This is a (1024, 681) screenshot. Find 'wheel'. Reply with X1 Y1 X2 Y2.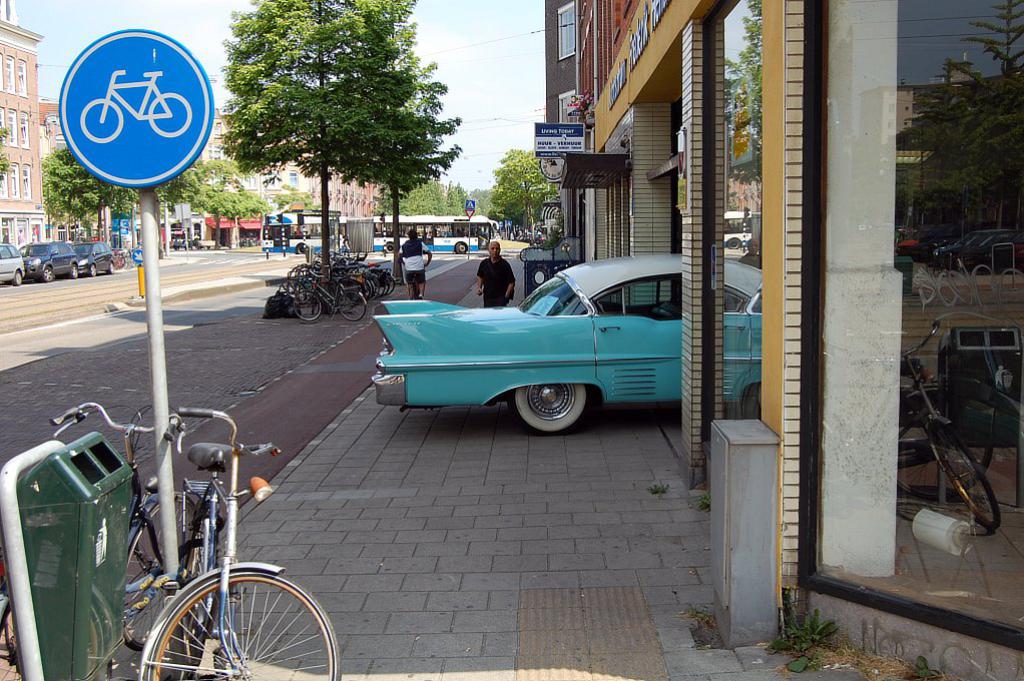
0 587 115 680.
